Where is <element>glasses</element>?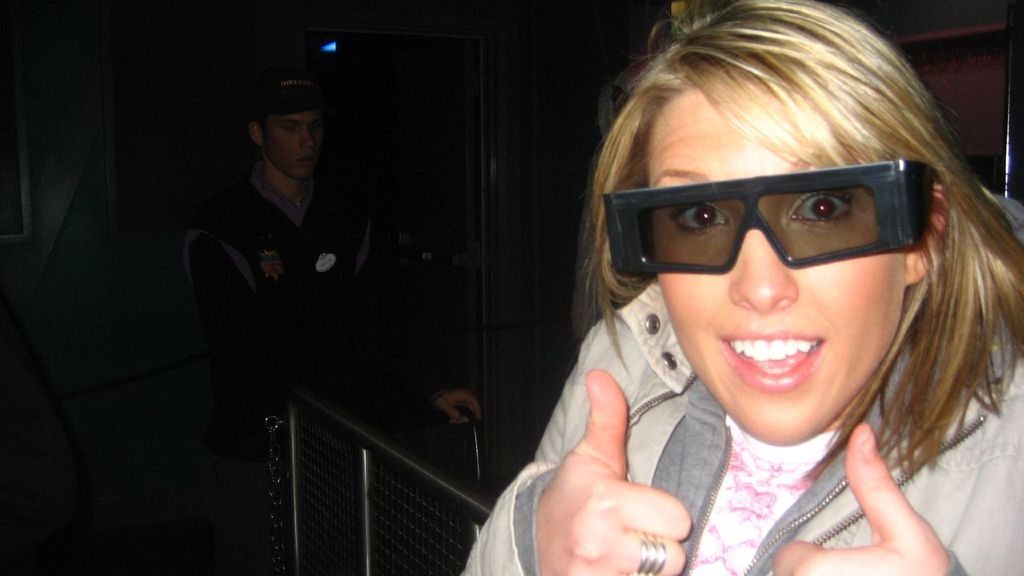
bbox=[615, 169, 922, 276].
